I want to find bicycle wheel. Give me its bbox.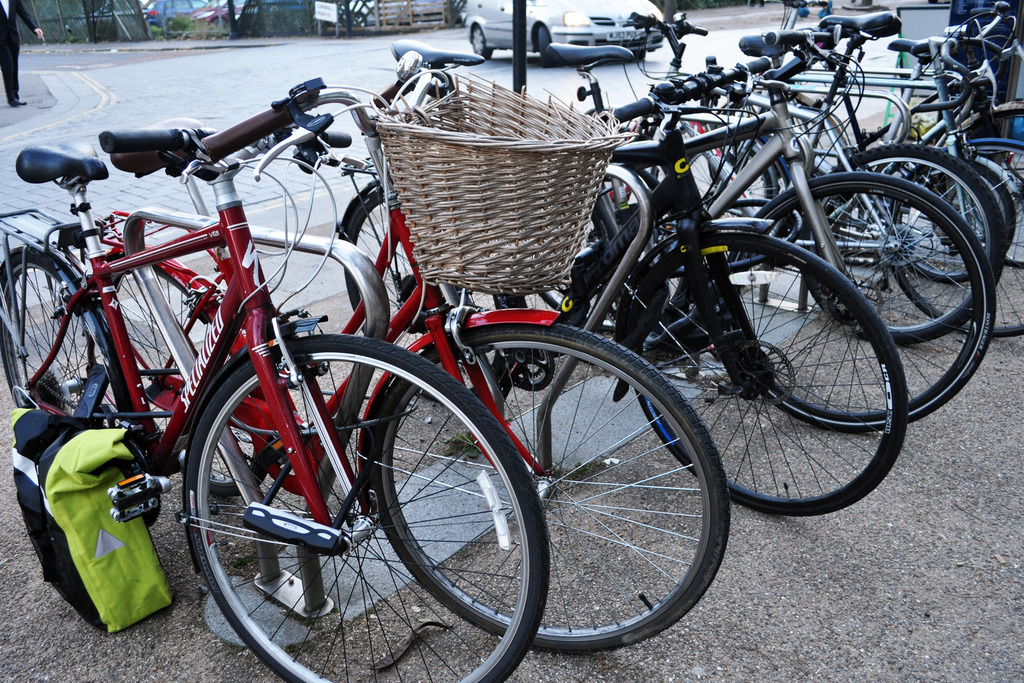
bbox=[0, 245, 136, 423].
